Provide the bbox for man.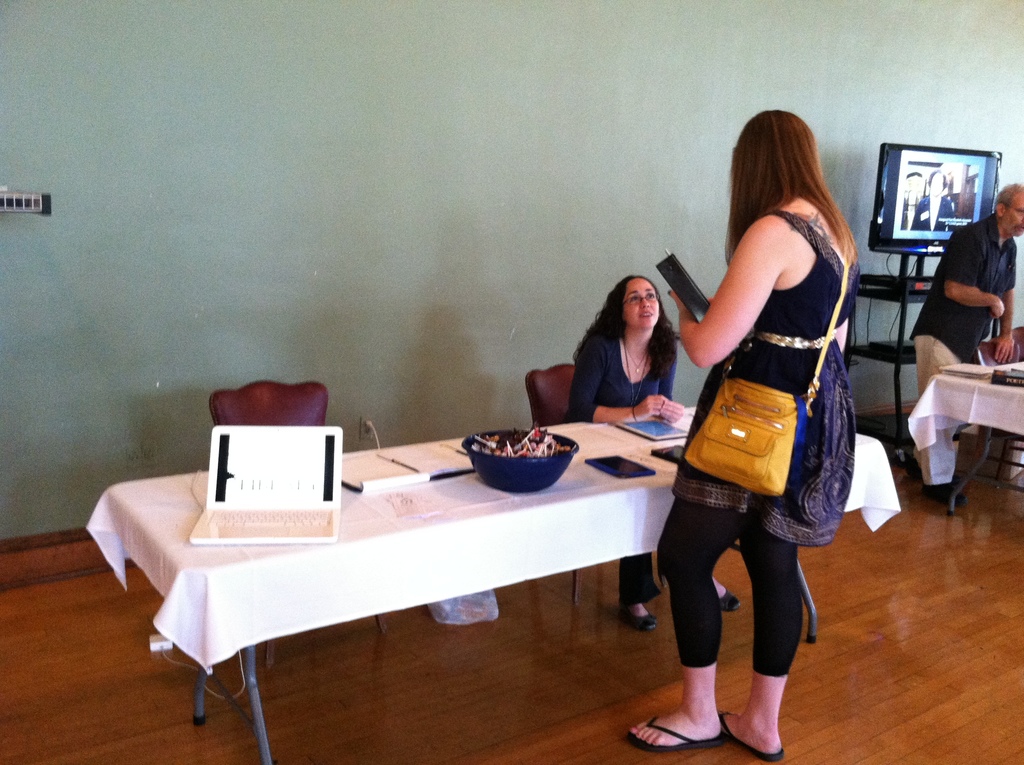
910,170,954,236.
